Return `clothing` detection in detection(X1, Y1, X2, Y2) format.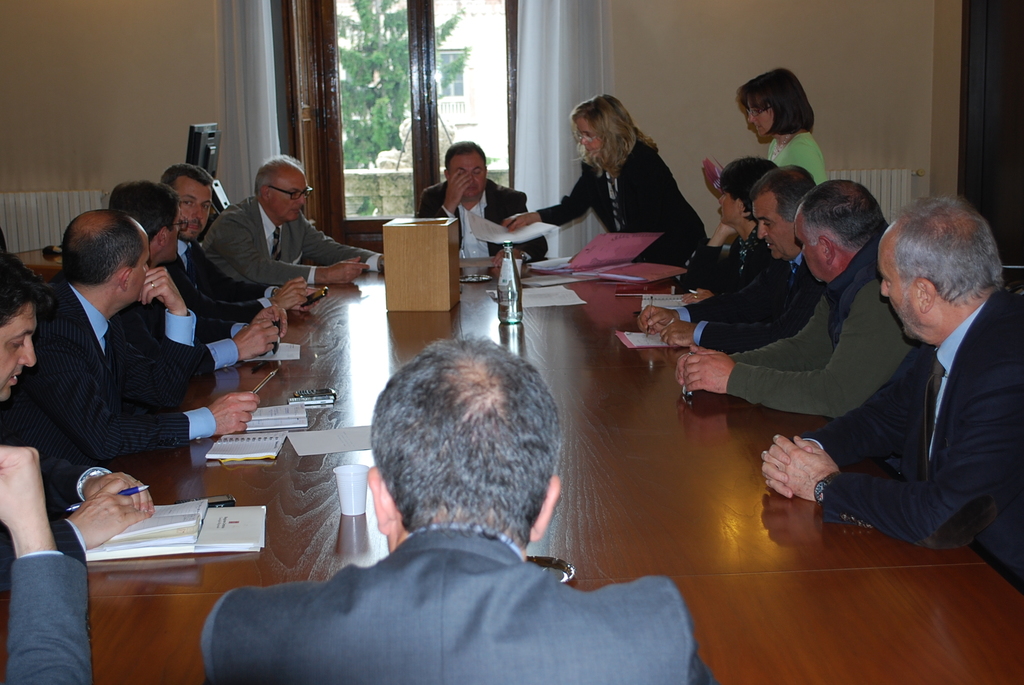
detection(675, 225, 761, 290).
